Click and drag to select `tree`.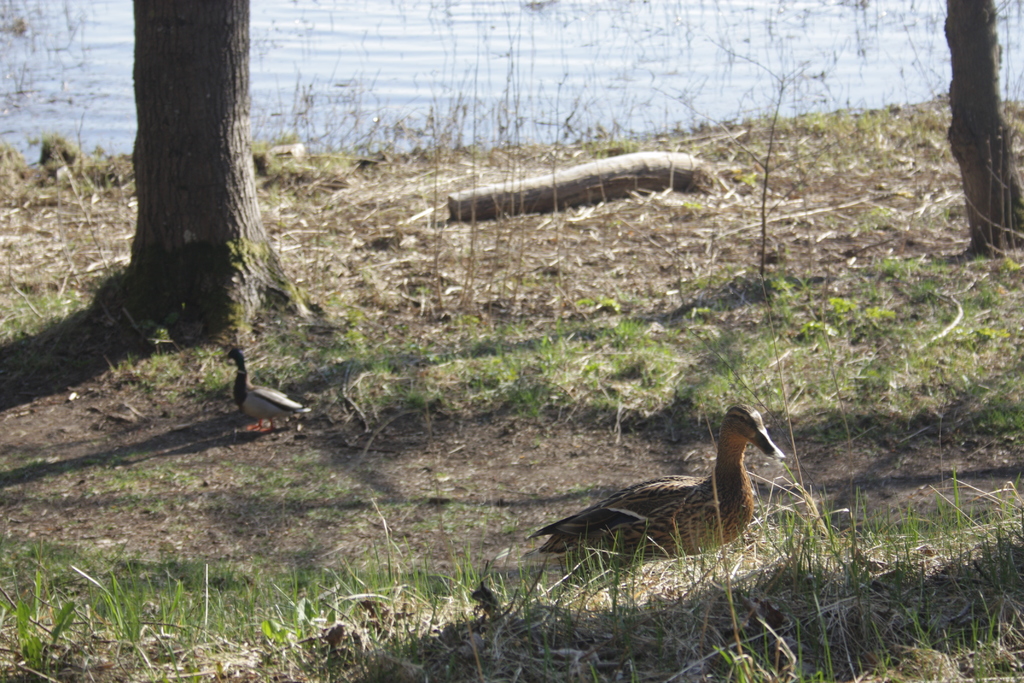
Selection: detection(90, 0, 323, 356).
